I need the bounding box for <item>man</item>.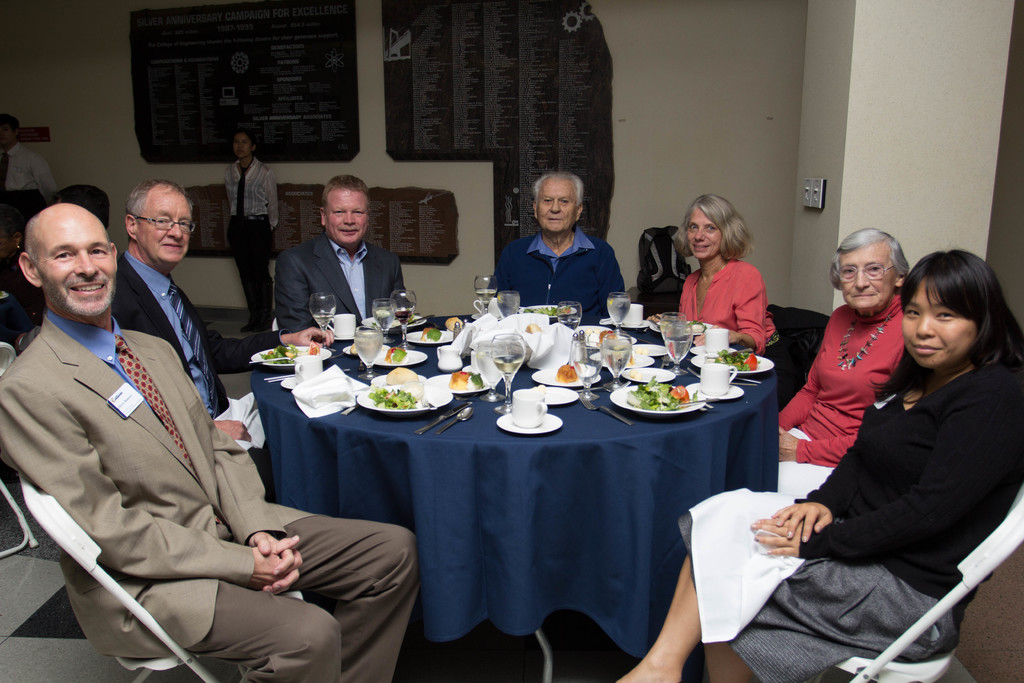
Here it is: 105 176 274 502.
